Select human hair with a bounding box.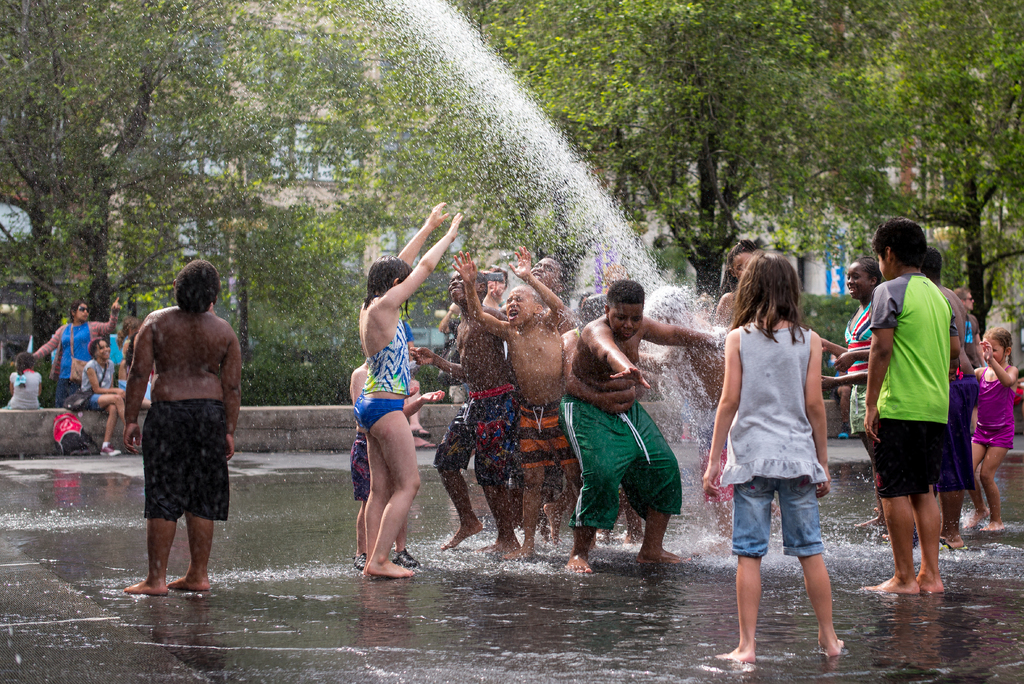
(left=604, top=273, right=641, bottom=306).
